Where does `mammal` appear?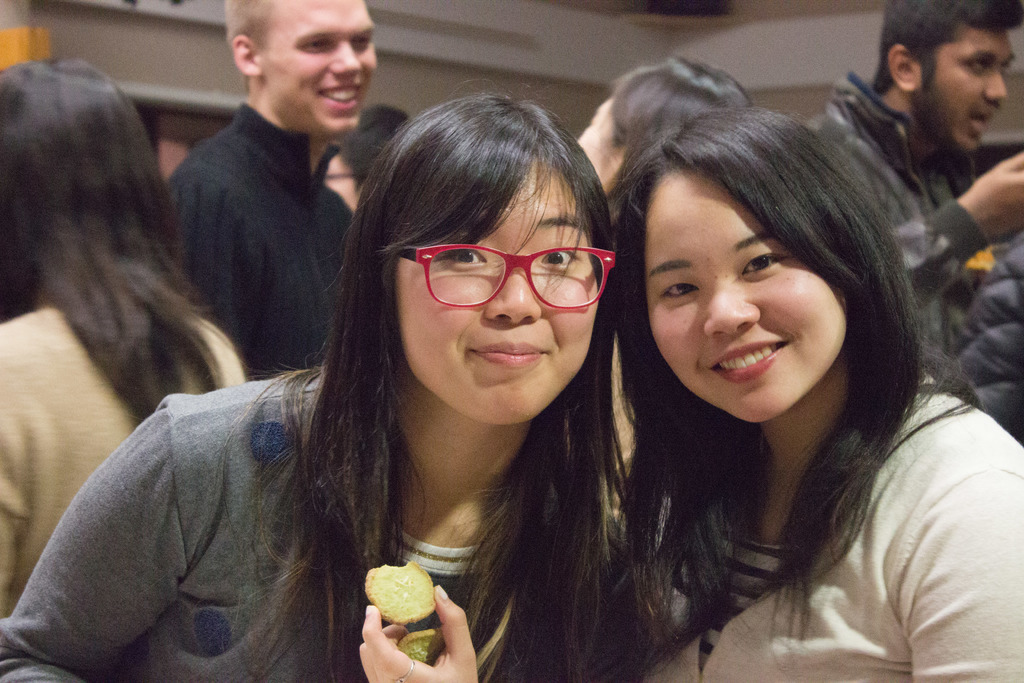
Appears at <box>682,0,1018,428</box>.
